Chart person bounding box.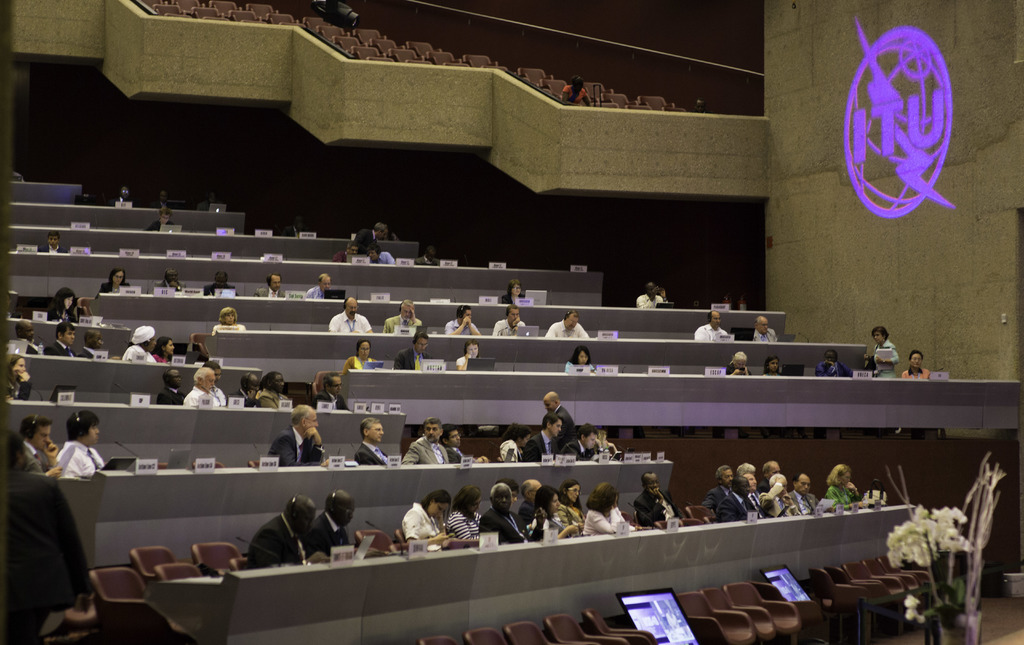
Charted: (x1=726, y1=349, x2=751, y2=374).
